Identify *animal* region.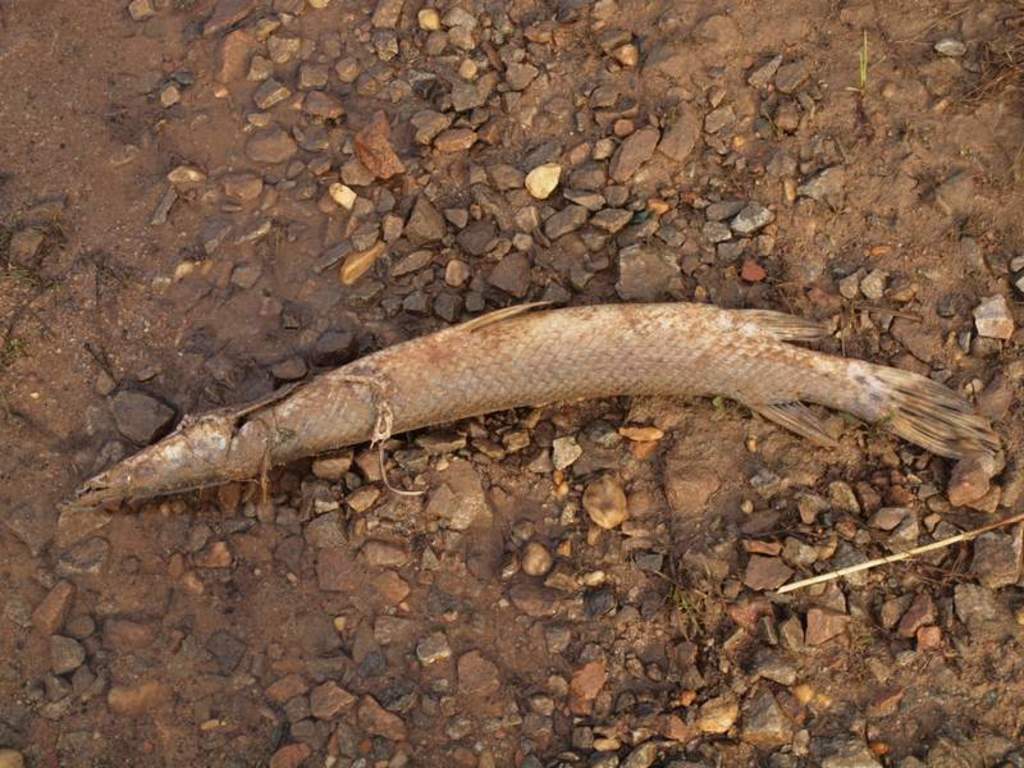
Region: (x1=54, y1=300, x2=1007, y2=500).
